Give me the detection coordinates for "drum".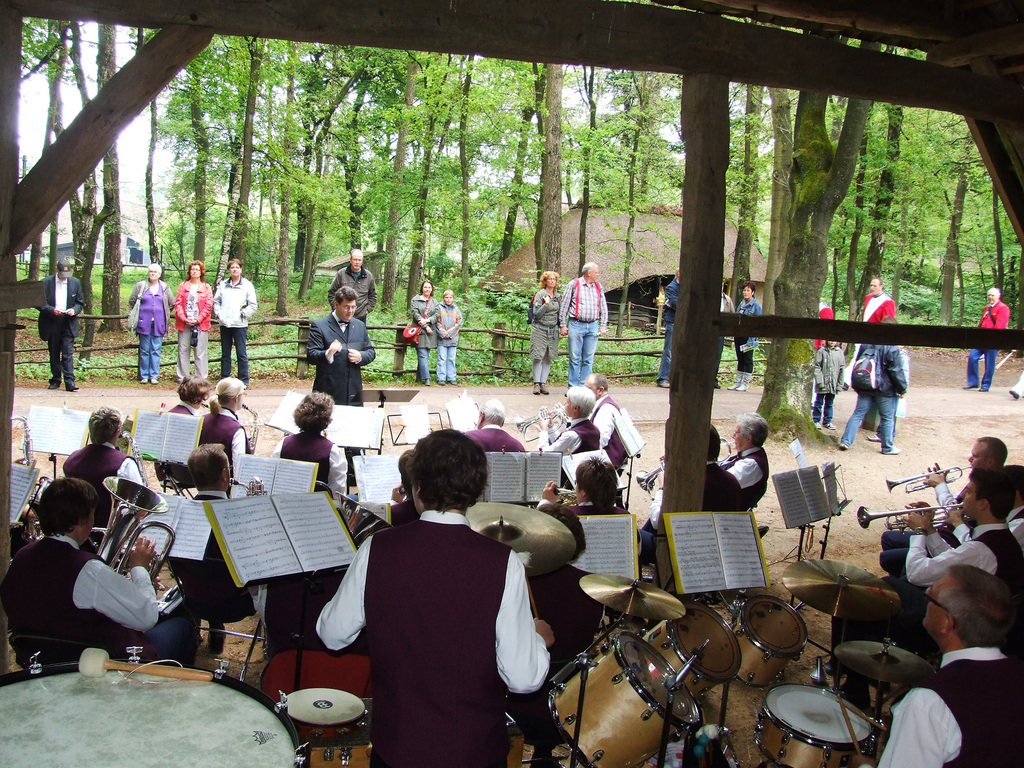
(x1=0, y1=659, x2=303, y2=767).
